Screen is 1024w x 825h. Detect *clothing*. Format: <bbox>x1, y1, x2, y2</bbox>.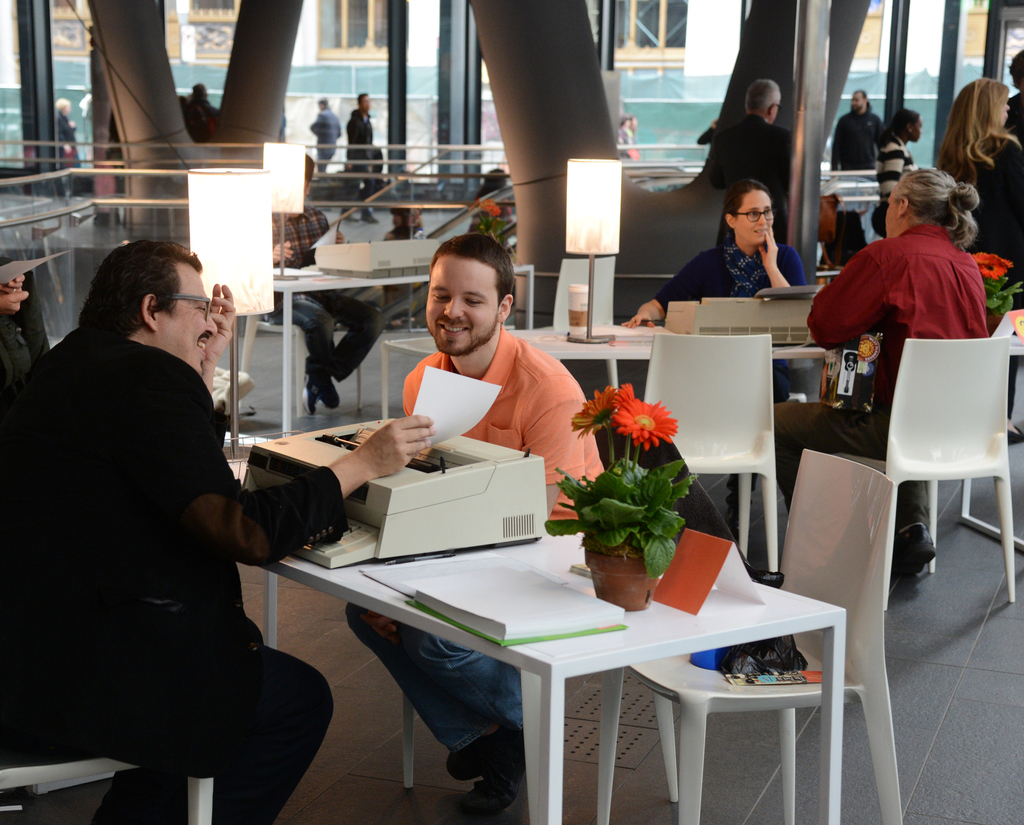
<bbox>339, 320, 606, 763</bbox>.
